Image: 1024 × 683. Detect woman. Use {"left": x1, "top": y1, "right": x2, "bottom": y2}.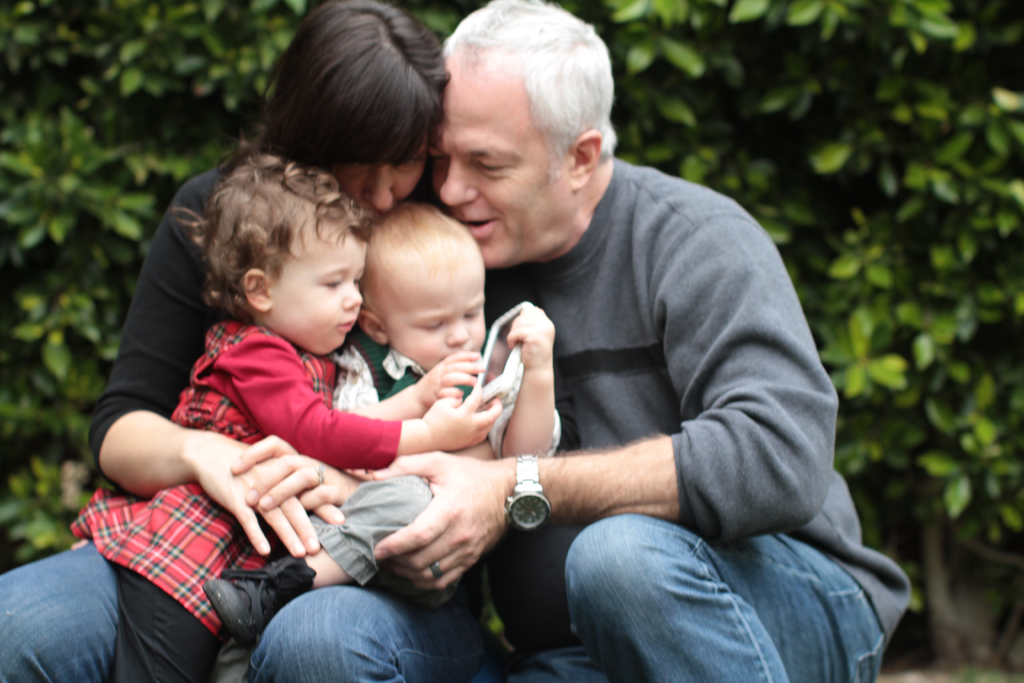
{"left": 0, "top": 0, "right": 484, "bottom": 682}.
